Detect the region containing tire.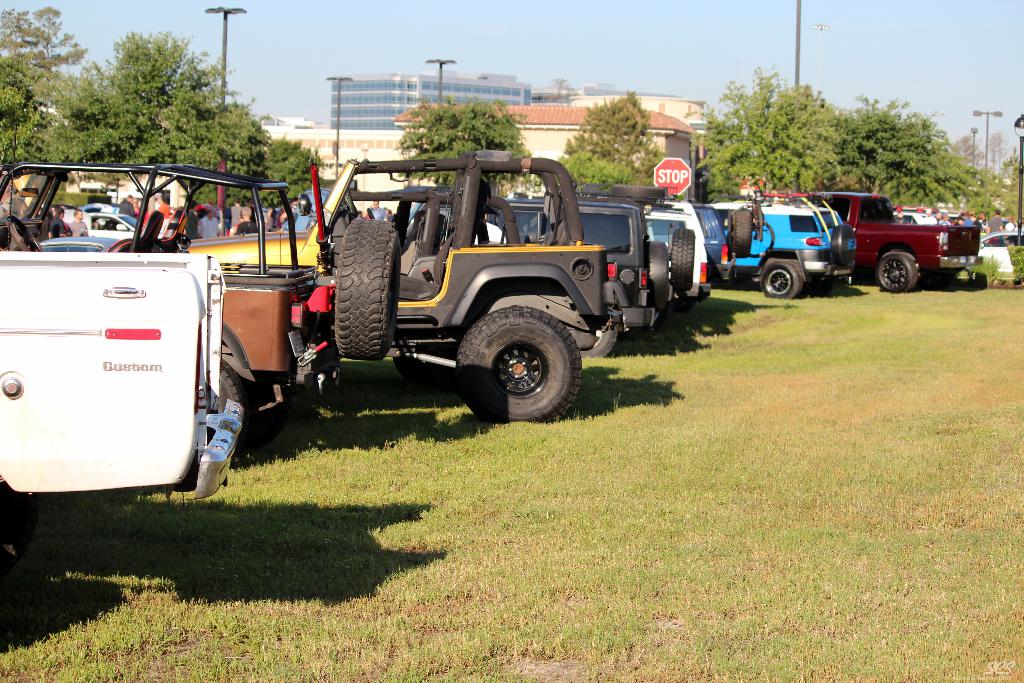
(x1=760, y1=261, x2=802, y2=299).
